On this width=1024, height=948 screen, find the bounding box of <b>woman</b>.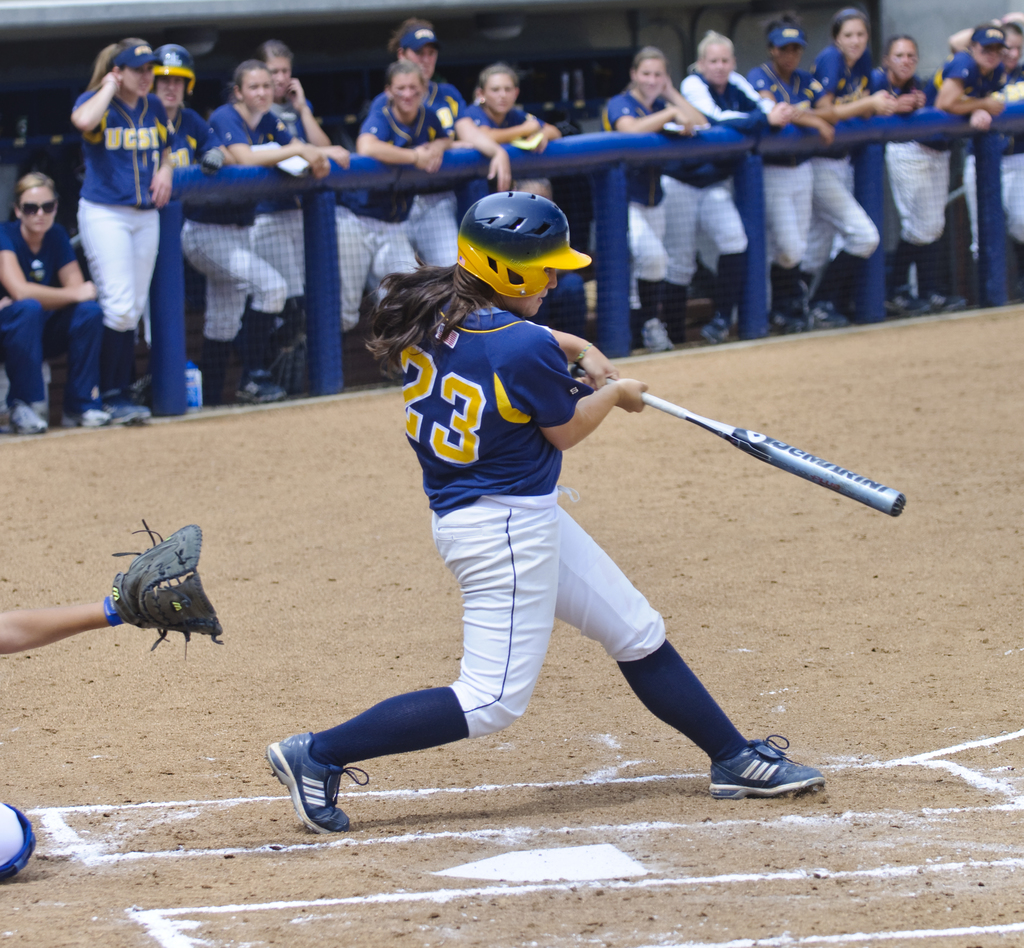
Bounding box: {"left": 180, "top": 58, "right": 331, "bottom": 407}.
